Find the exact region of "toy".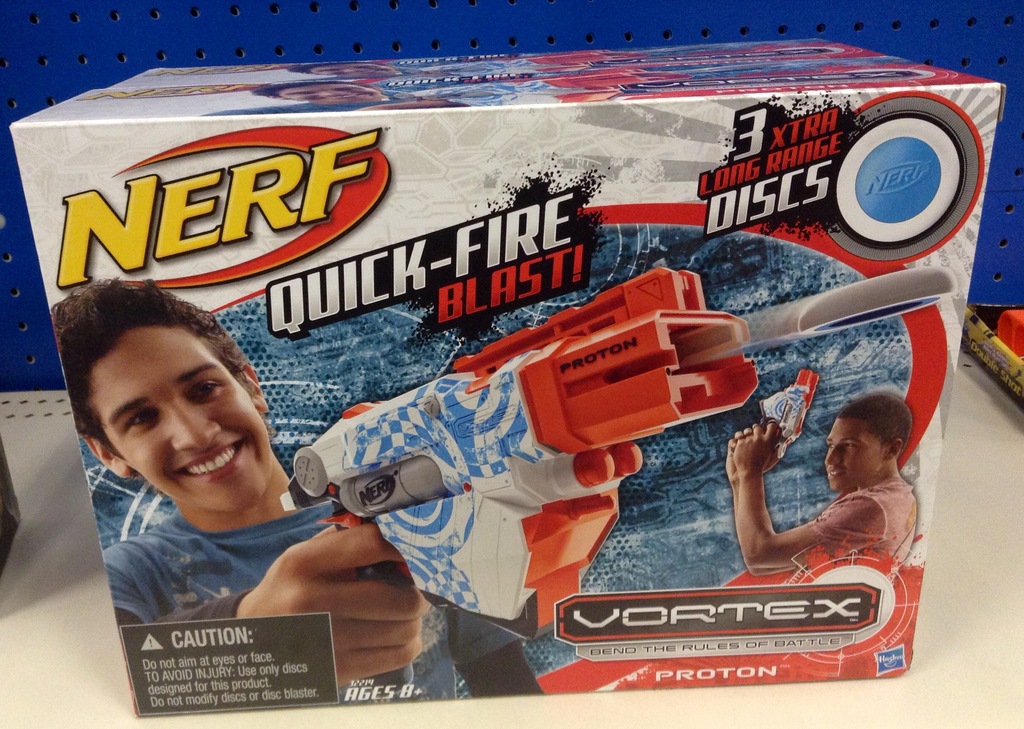
Exact region: x1=756, y1=370, x2=817, y2=459.
